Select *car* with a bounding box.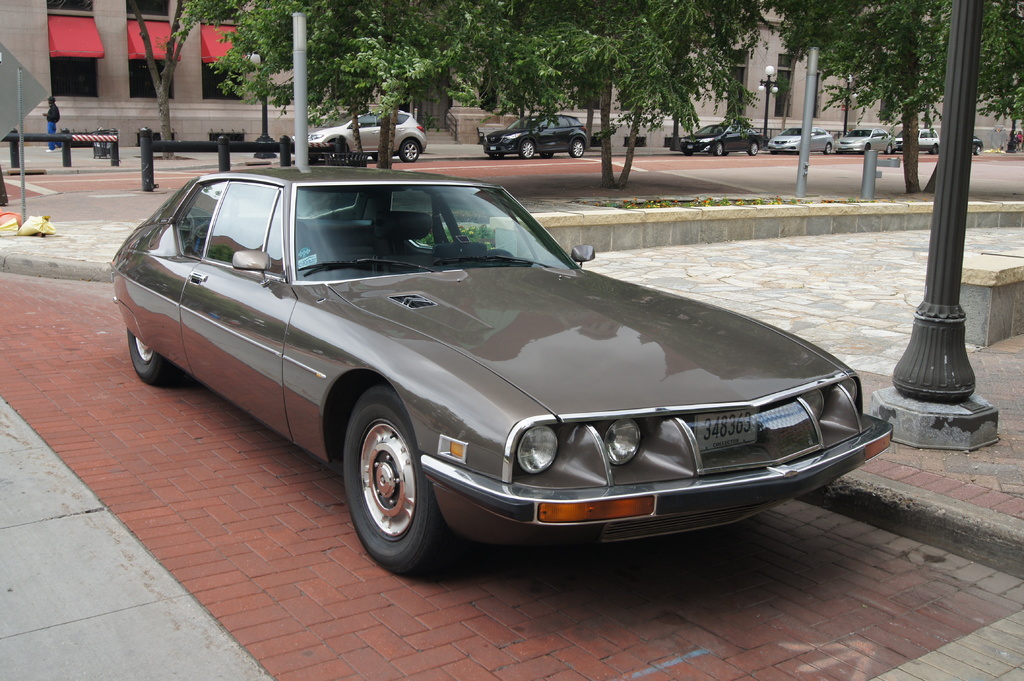
{"x1": 292, "y1": 109, "x2": 426, "y2": 163}.
